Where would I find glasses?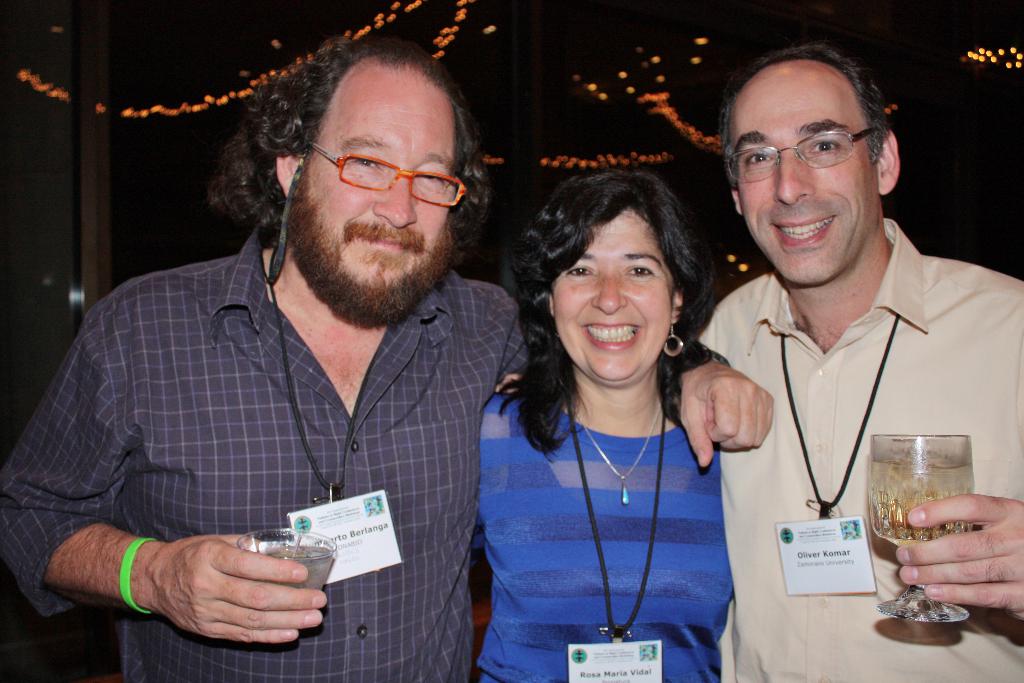
At box=[737, 117, 885, 168].
